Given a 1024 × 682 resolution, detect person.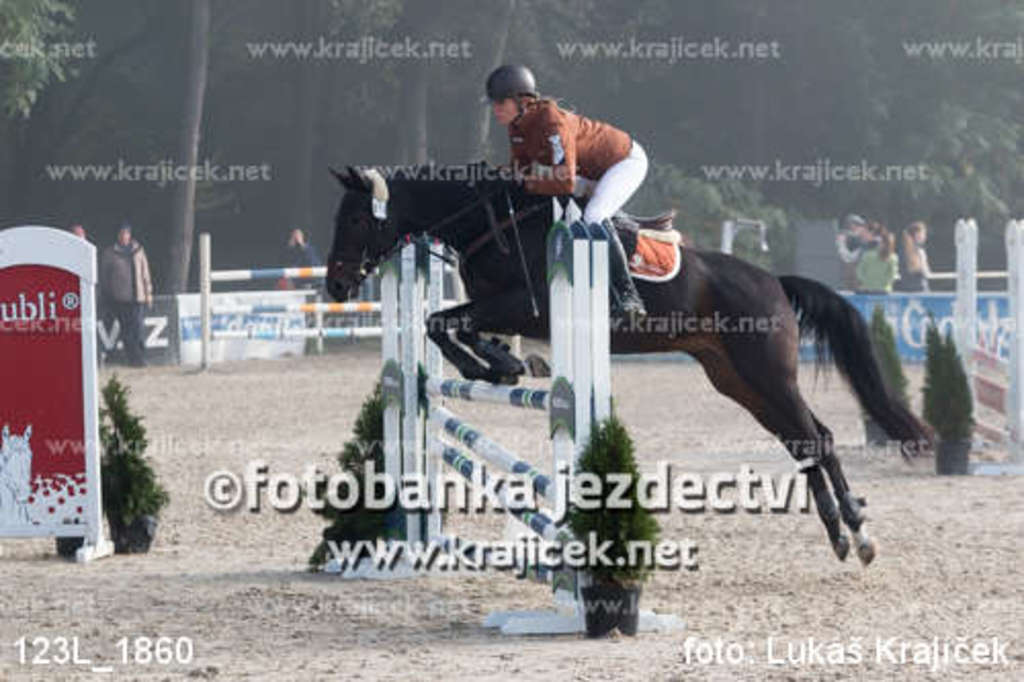
left=66, top=221, right=86, bottom=240.
